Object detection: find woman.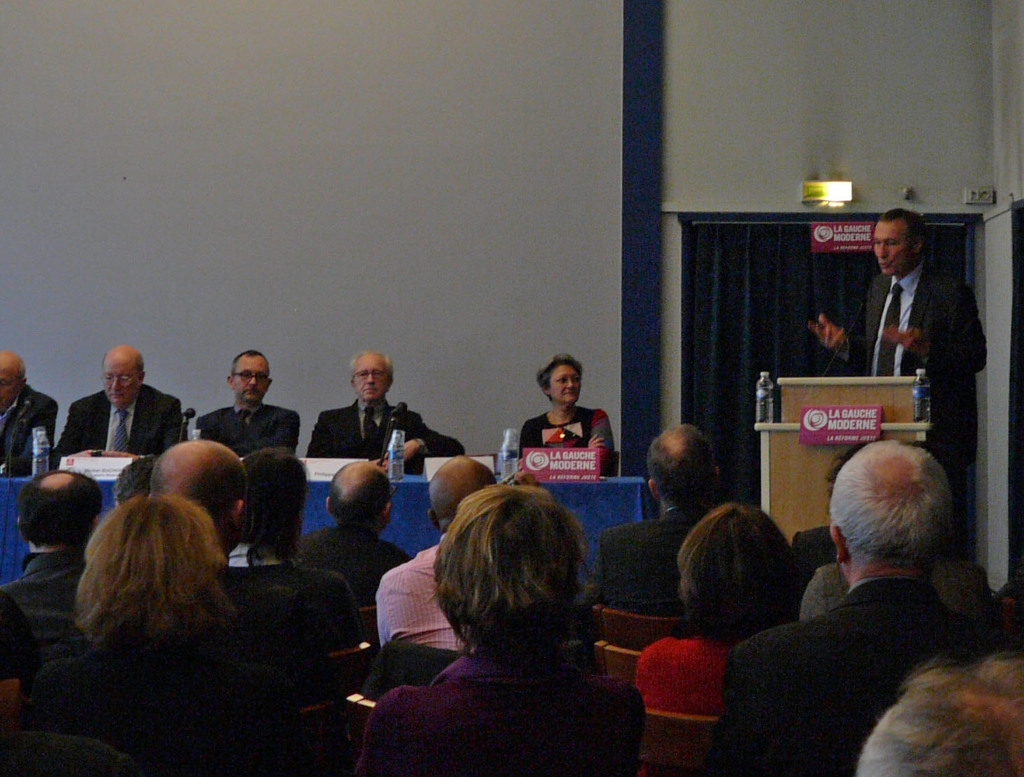
detection(637, 510, 799, 717).
